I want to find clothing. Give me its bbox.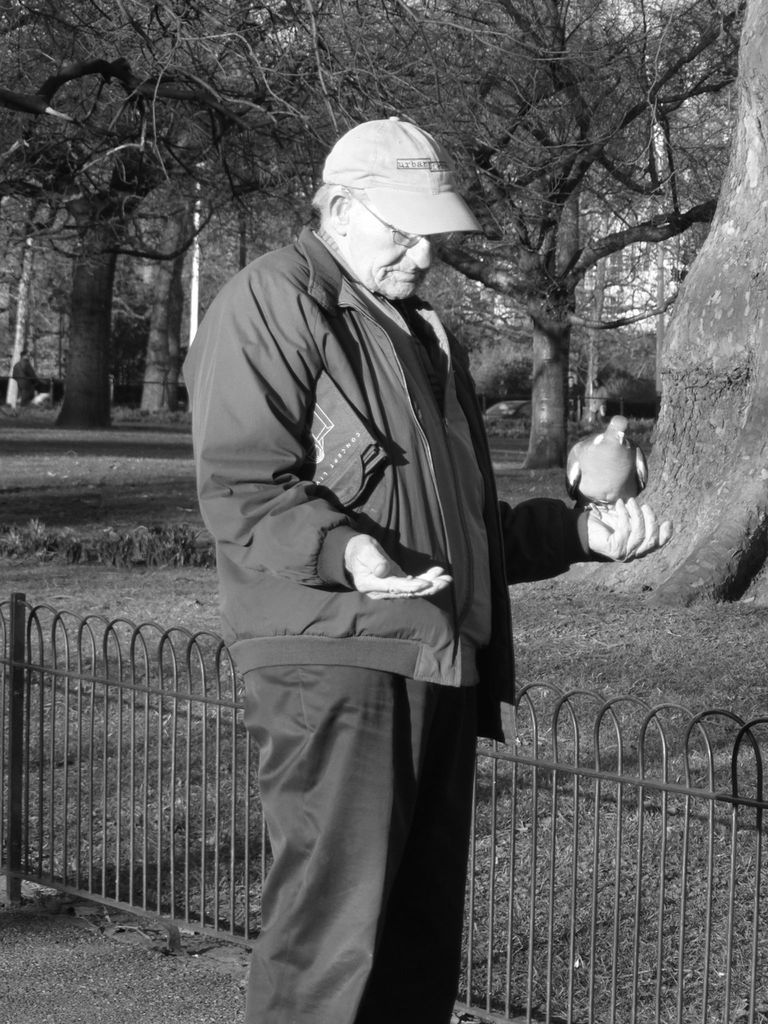
crop(187, 154, 527, 977).
